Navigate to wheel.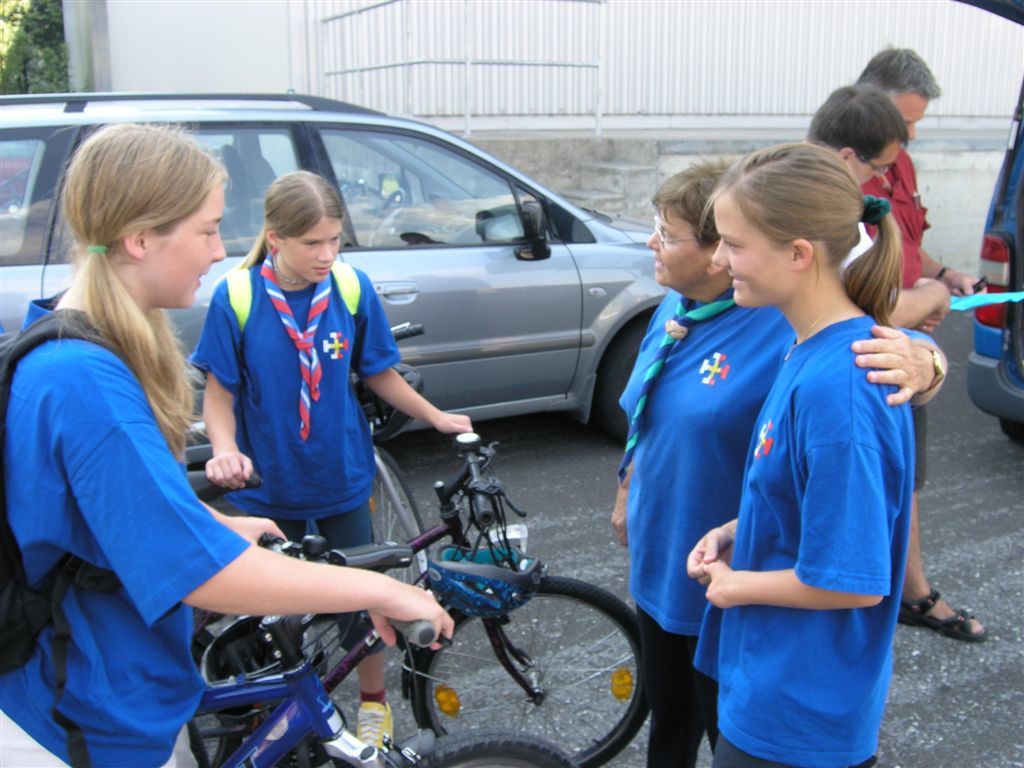
Navigation target: left=406, top=581, right=672, bottom=767.
